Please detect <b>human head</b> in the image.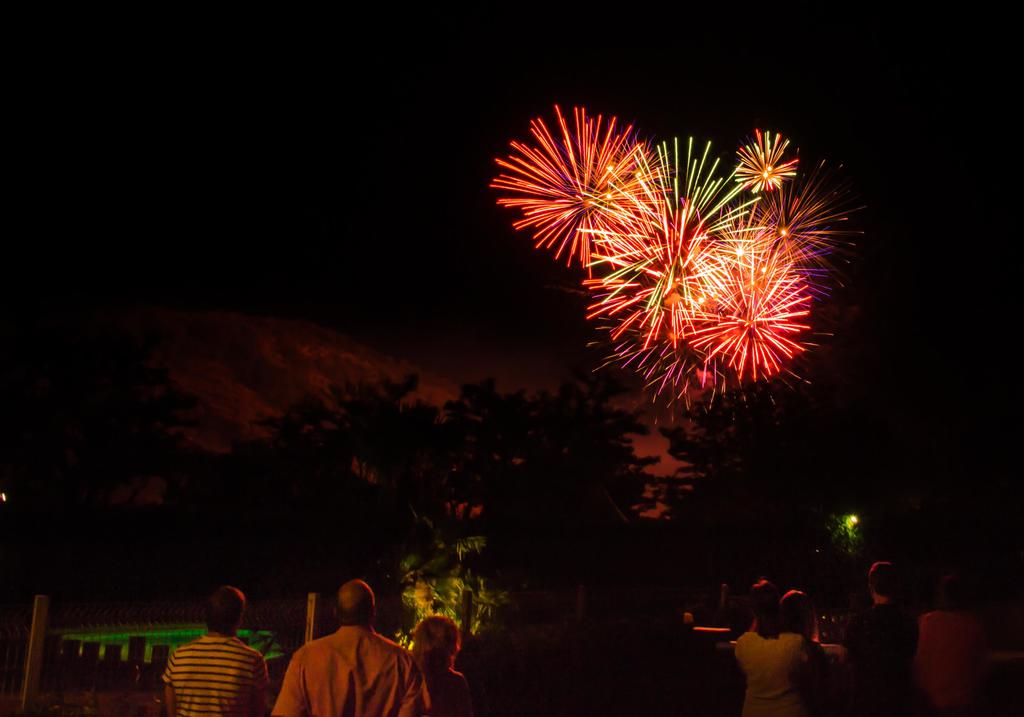
863/558/902/599.
